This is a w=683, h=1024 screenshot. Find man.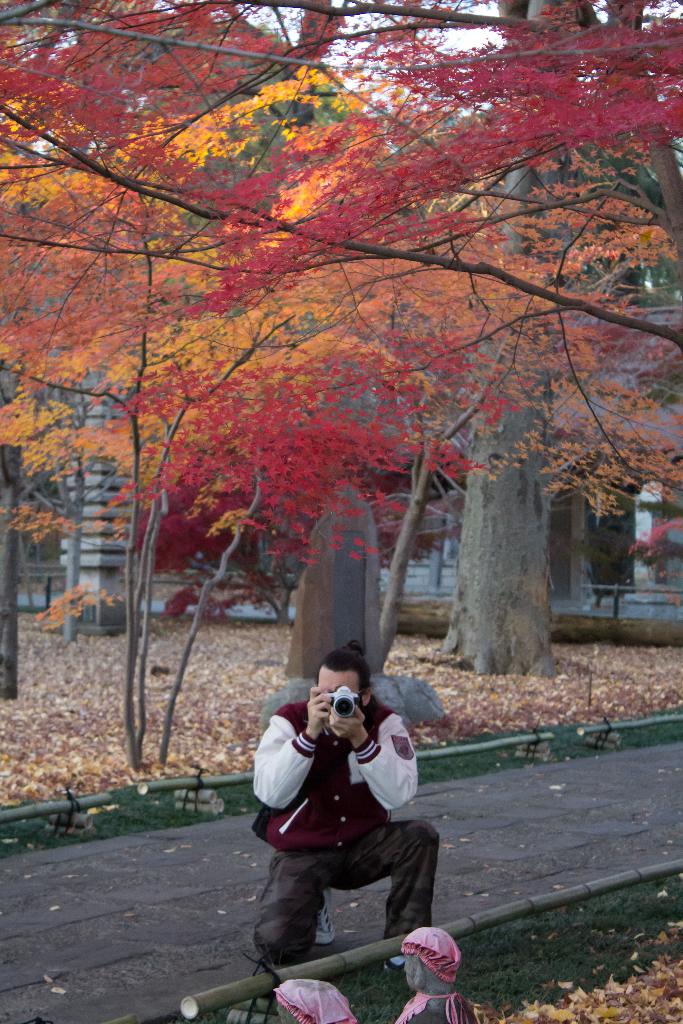
Bounding box: [x1=235, y1=648, x2=457, y2=997].
